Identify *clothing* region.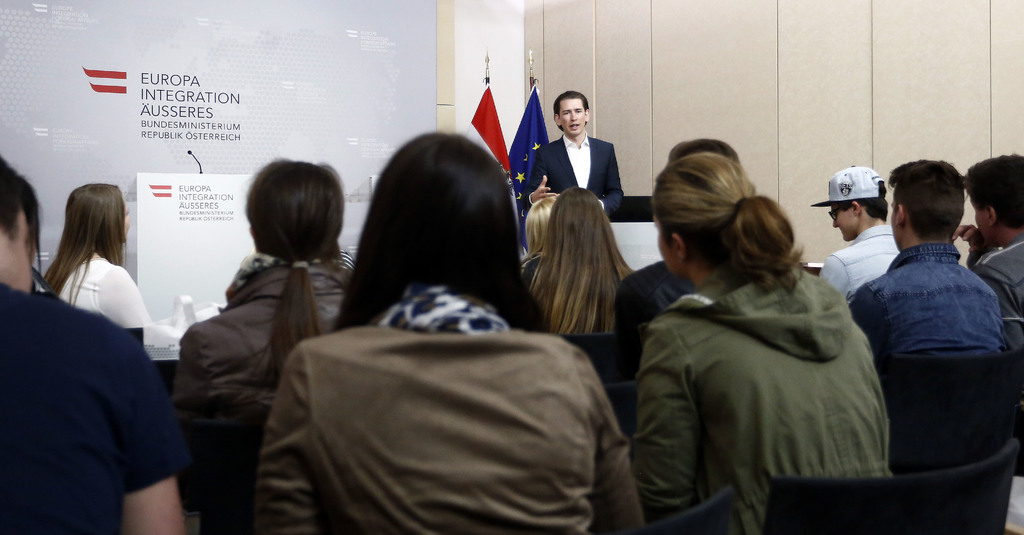
Region: BBox(630, 260, 891, 534).
